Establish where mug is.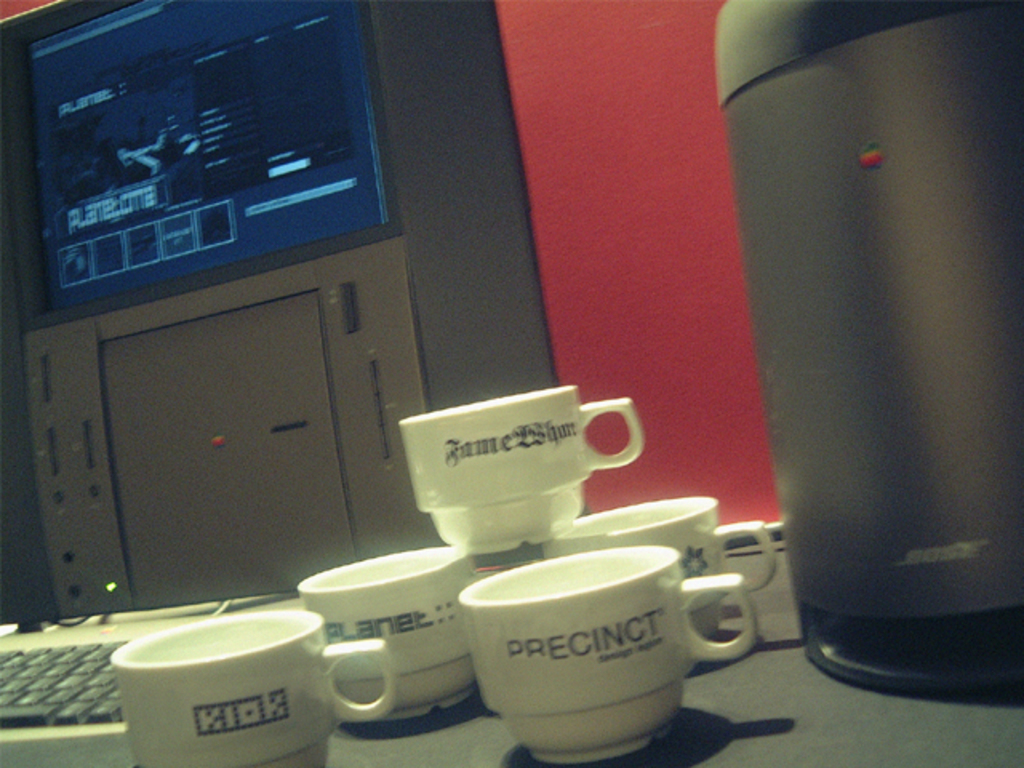
Established at <box>542,498,776,637</box>.
